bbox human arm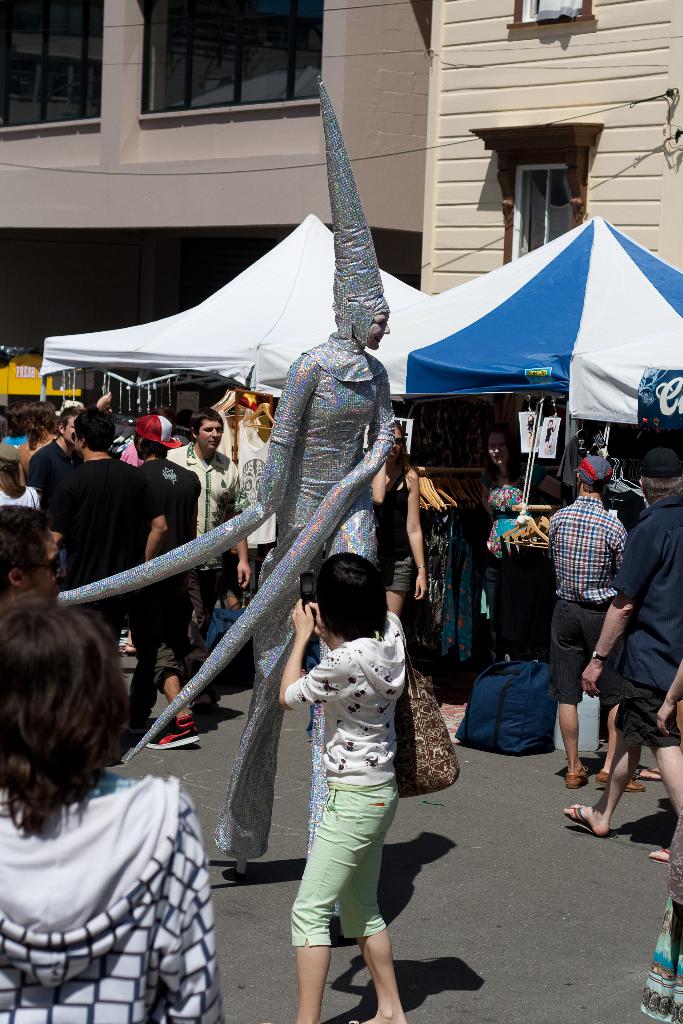
(x1=651, y1=655, x2=682, y2=735)
